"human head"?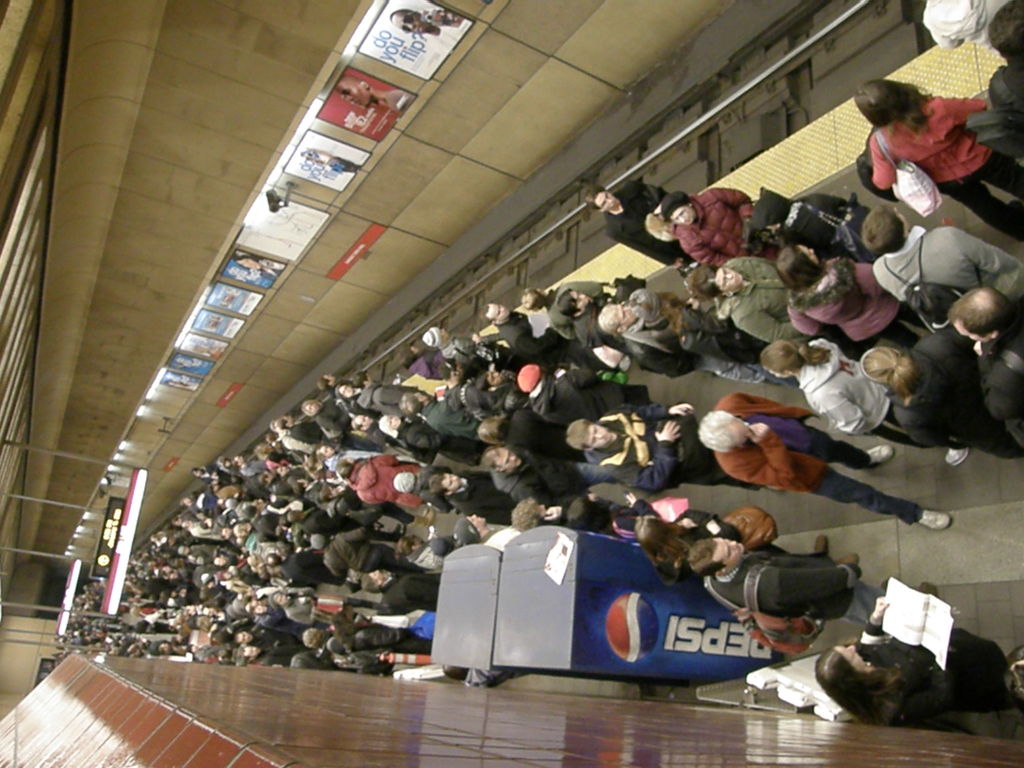
<region>694, 265, 748, 297</region>
